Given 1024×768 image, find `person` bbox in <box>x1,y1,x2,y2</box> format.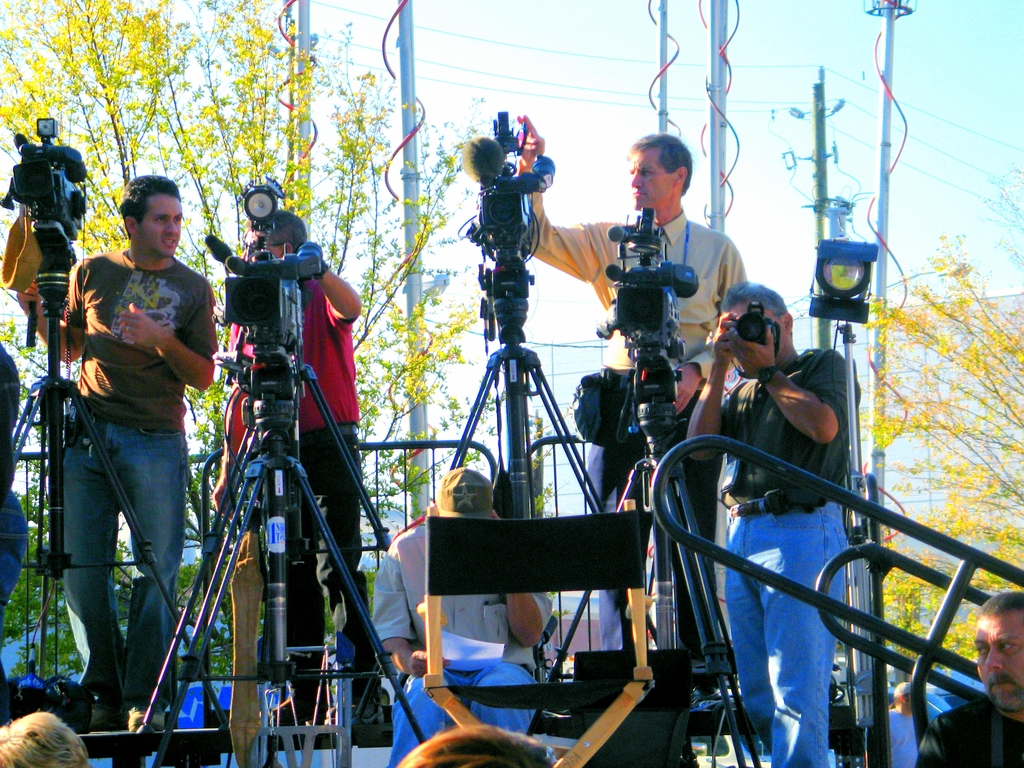
<box>514,134,746,648</box>.
